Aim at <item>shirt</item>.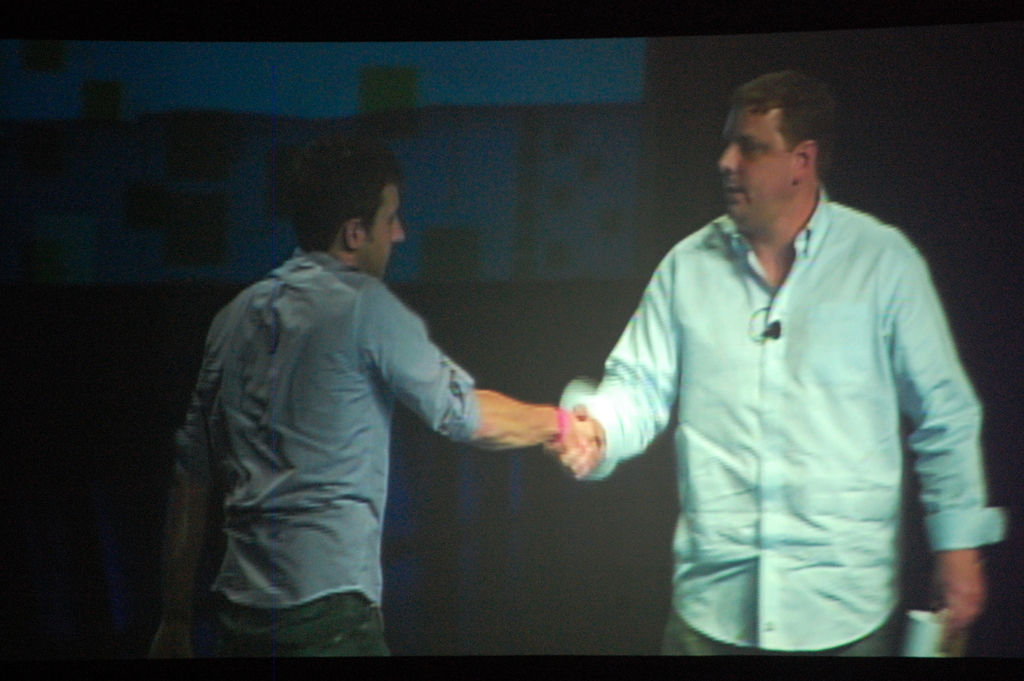
Aimed at 548 173 1002 654.
